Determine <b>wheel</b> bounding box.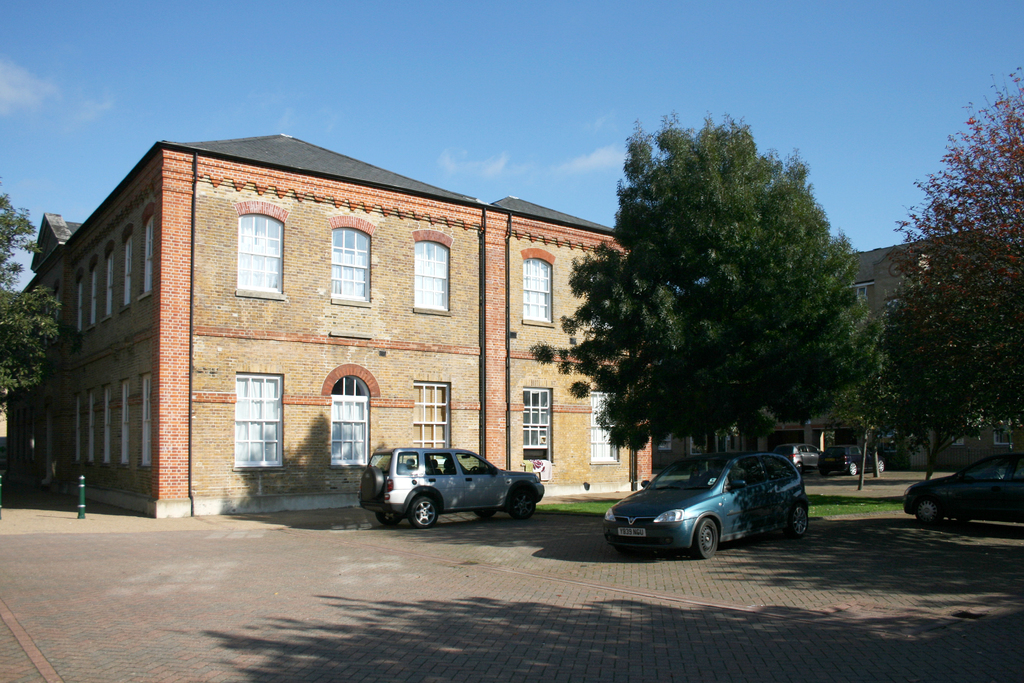
Determined: bbox=(690, 517, 719, 559).
